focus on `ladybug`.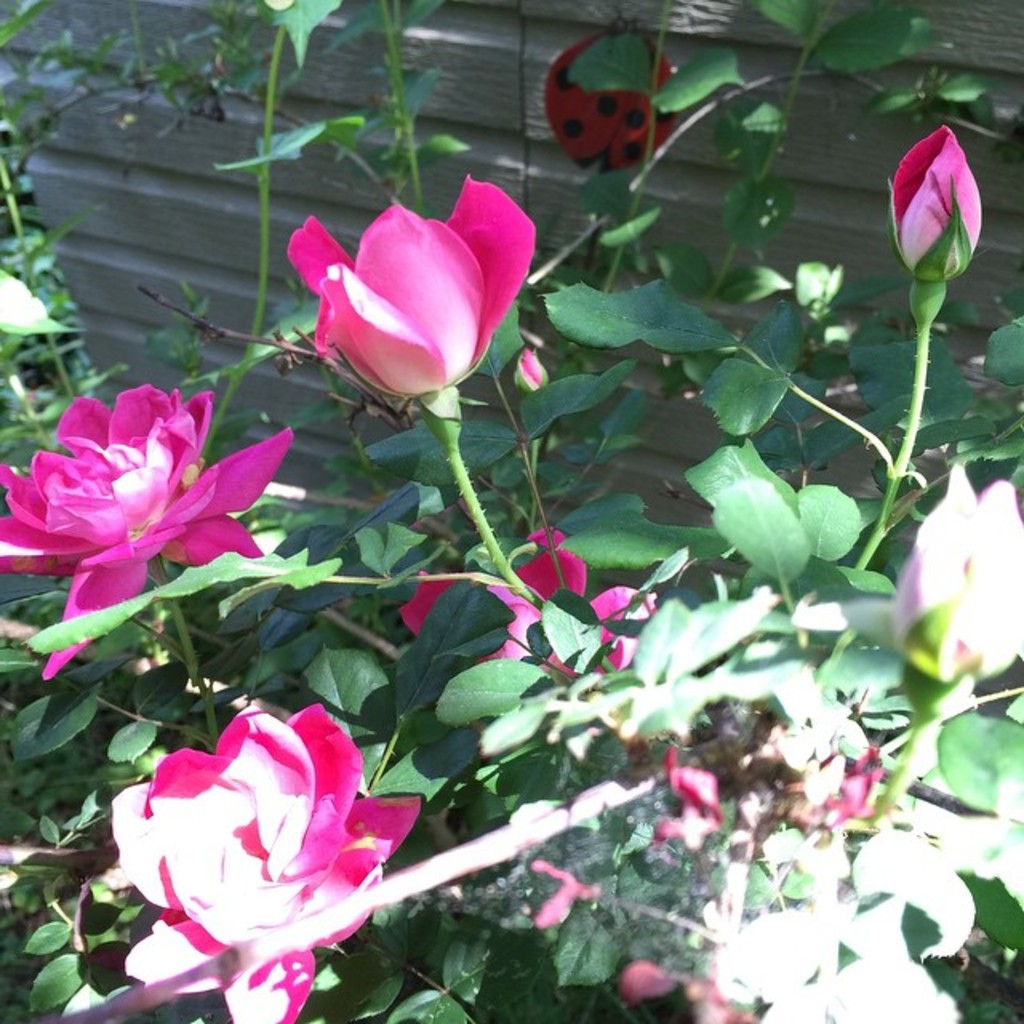
Focused at rect(544, 10, 680, 174).
